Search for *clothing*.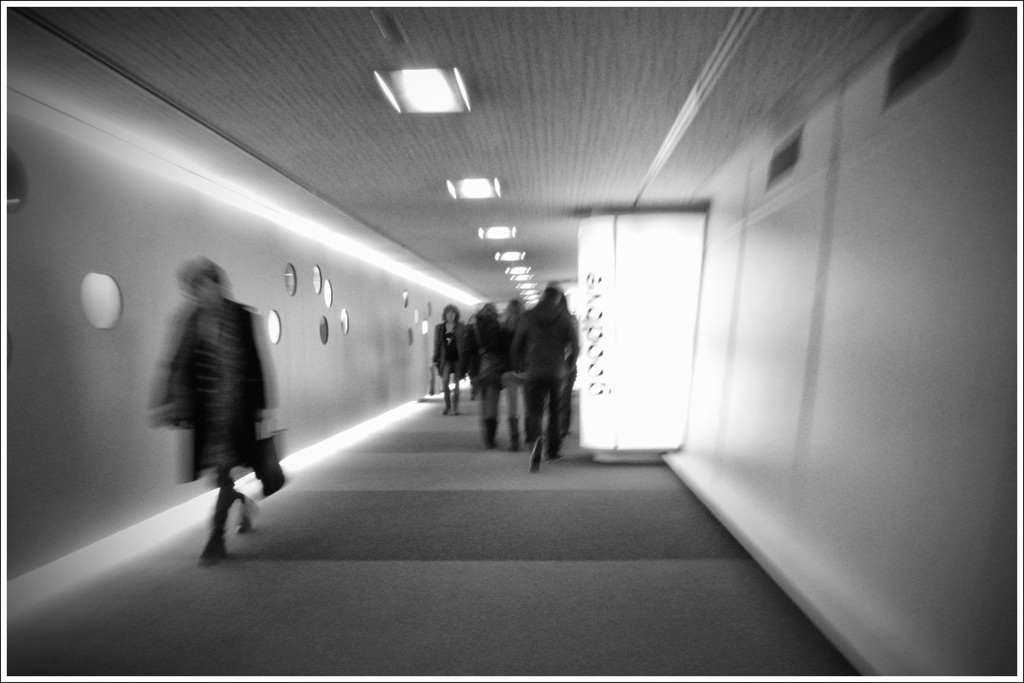
Found at (left=434, top=322, right=463, bottom=401).
